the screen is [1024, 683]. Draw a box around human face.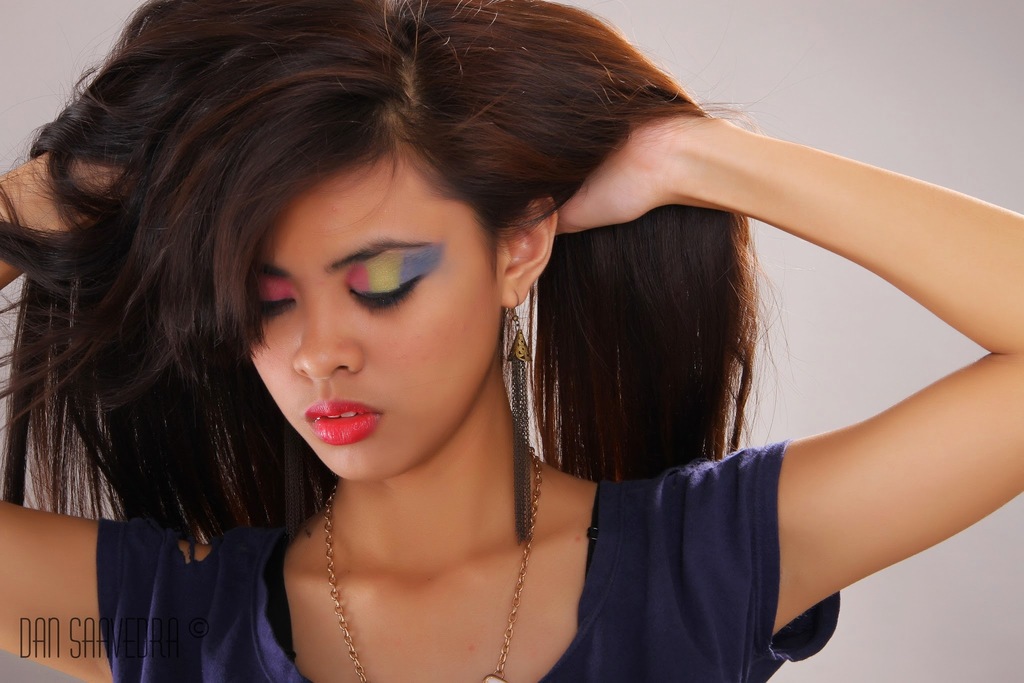
{"left": 250, "top": 145, "right": 503, "bottom": 481}.
